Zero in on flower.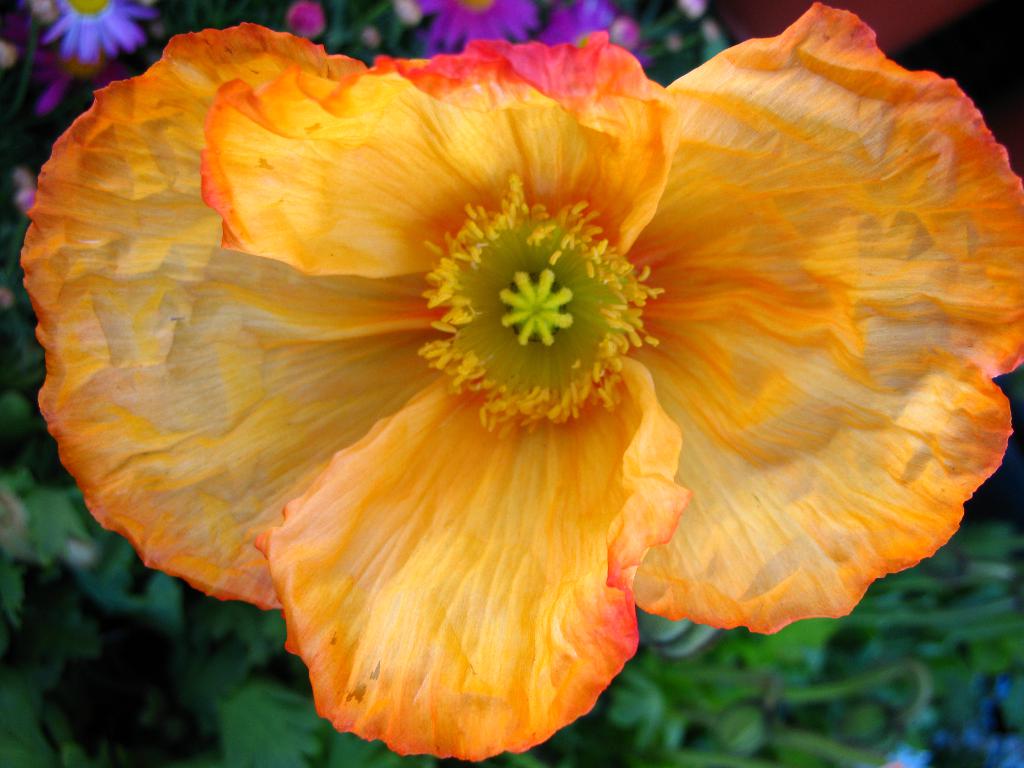
Zeroed in: x1=552 y1=0 x2=638 y2=56.
